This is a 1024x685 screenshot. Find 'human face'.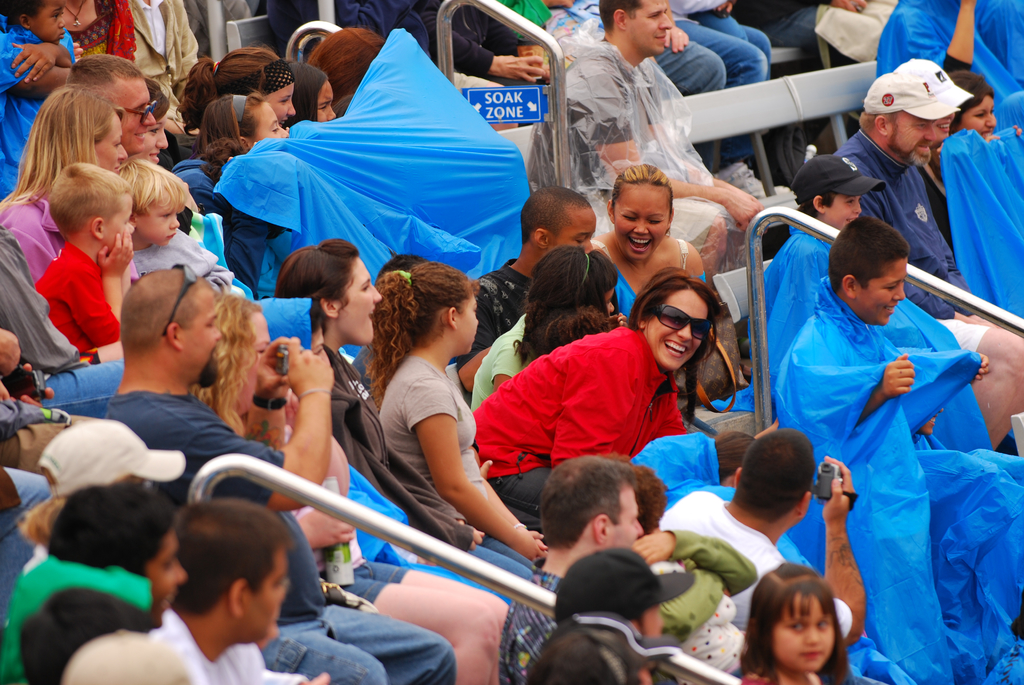
Bounding box: box=[33, 0, 63, 42].
